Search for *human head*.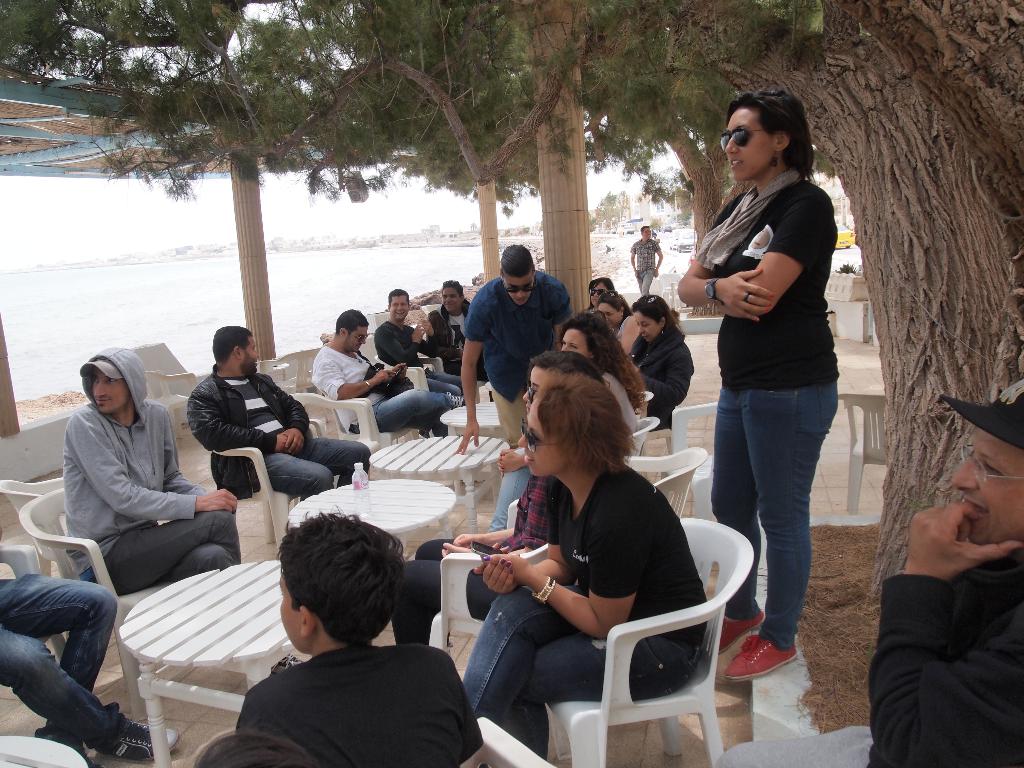
Found at x1=442, y1=281, x2=466, y2=314.
